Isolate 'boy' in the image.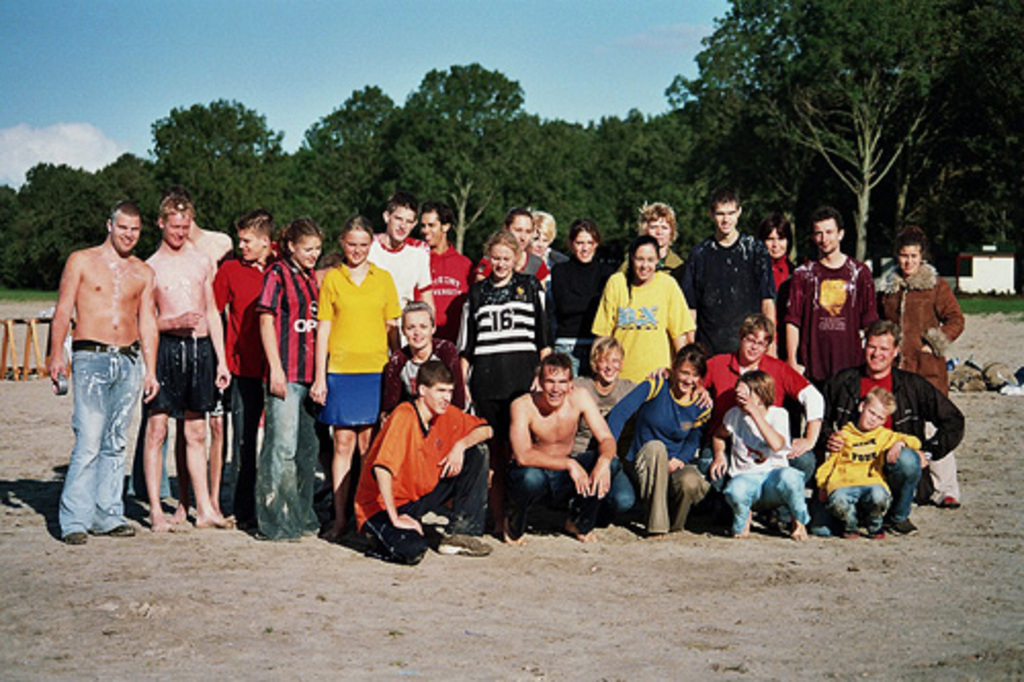
Isolated region: {"left": 760, "top": 217, "right": 793, "bottom": 311}.
